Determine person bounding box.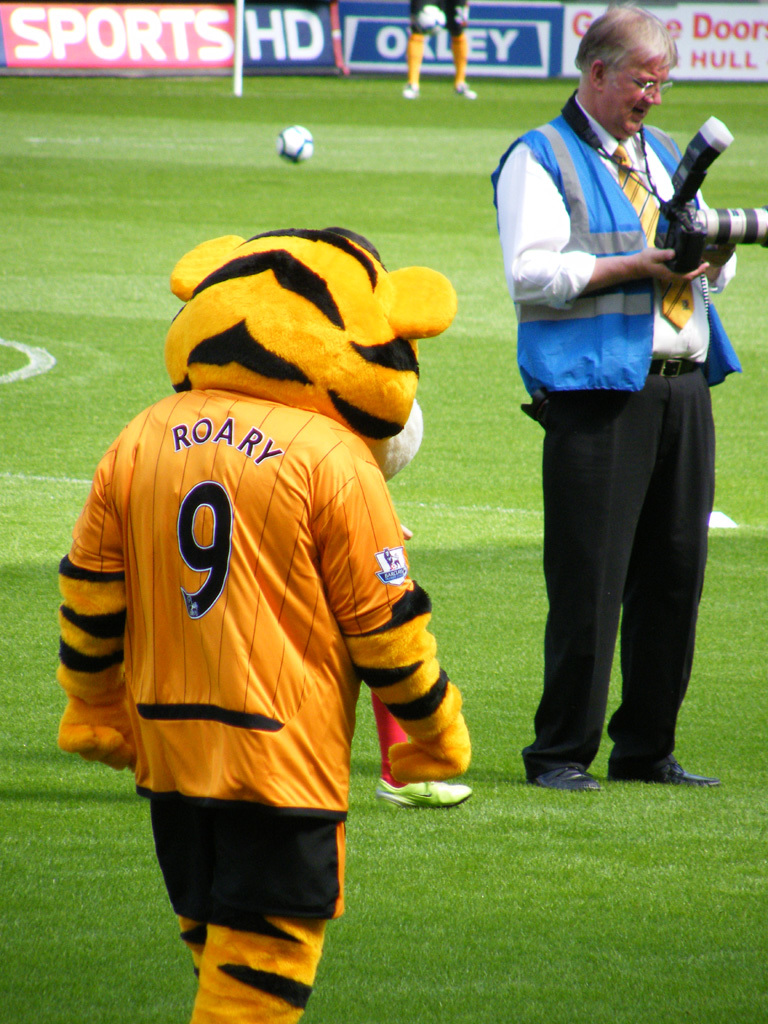
Determined: locate(383, 0, 488, 105).
